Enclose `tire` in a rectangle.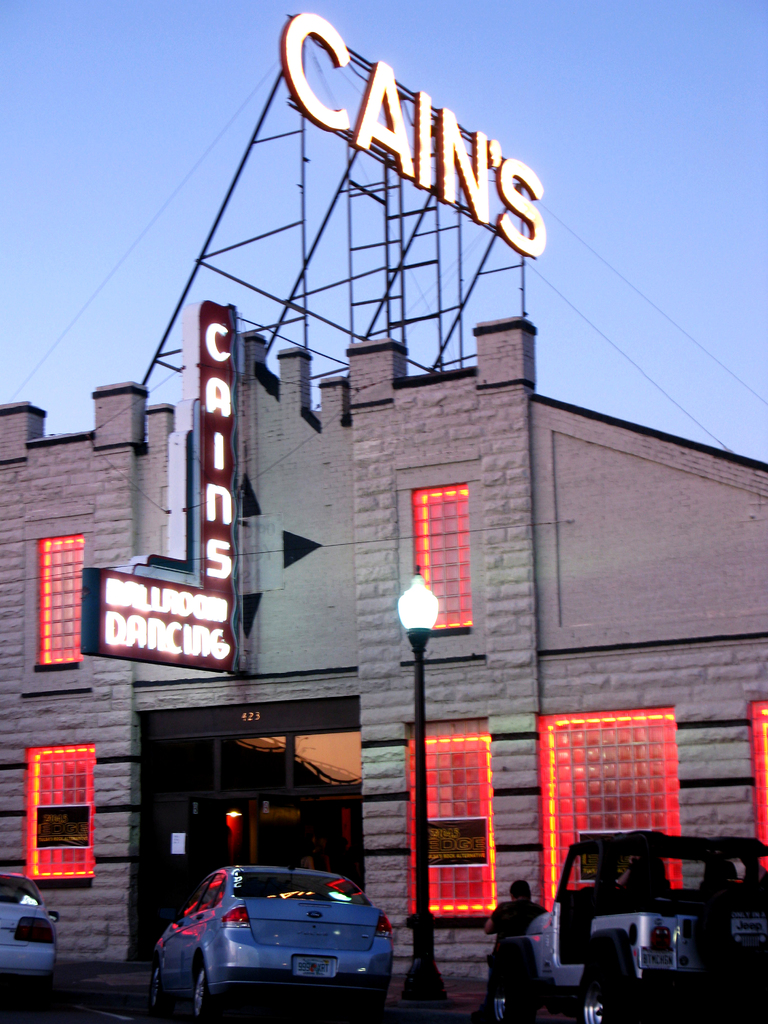
(x1=490, y1=955, x2=536, y2=1023).
